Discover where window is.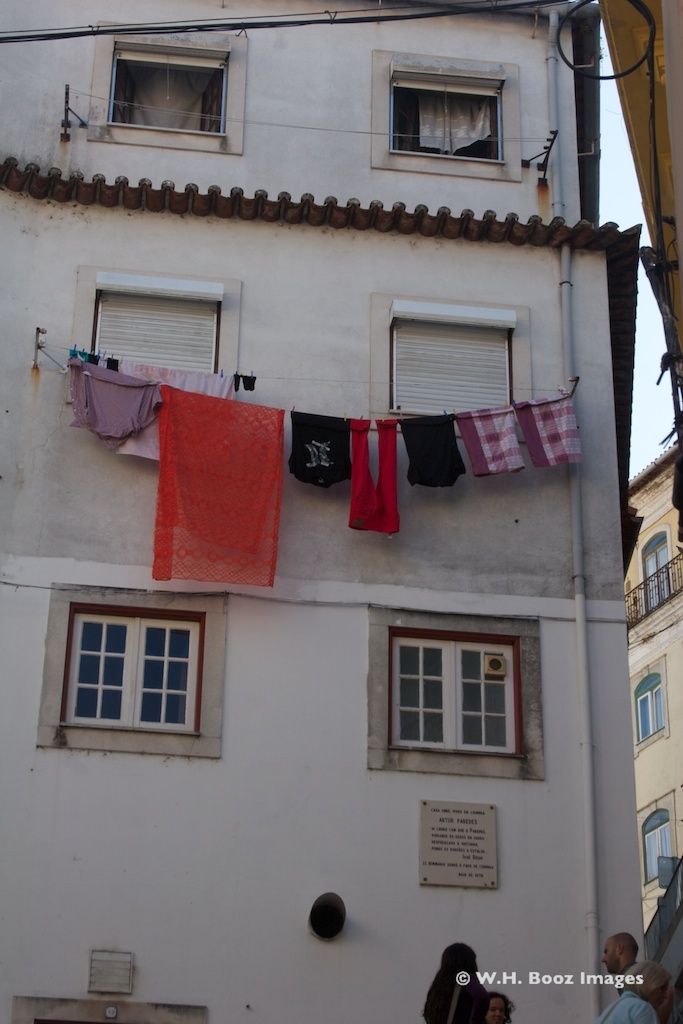
Discovered at BBox(370, 47, 522, 186).
